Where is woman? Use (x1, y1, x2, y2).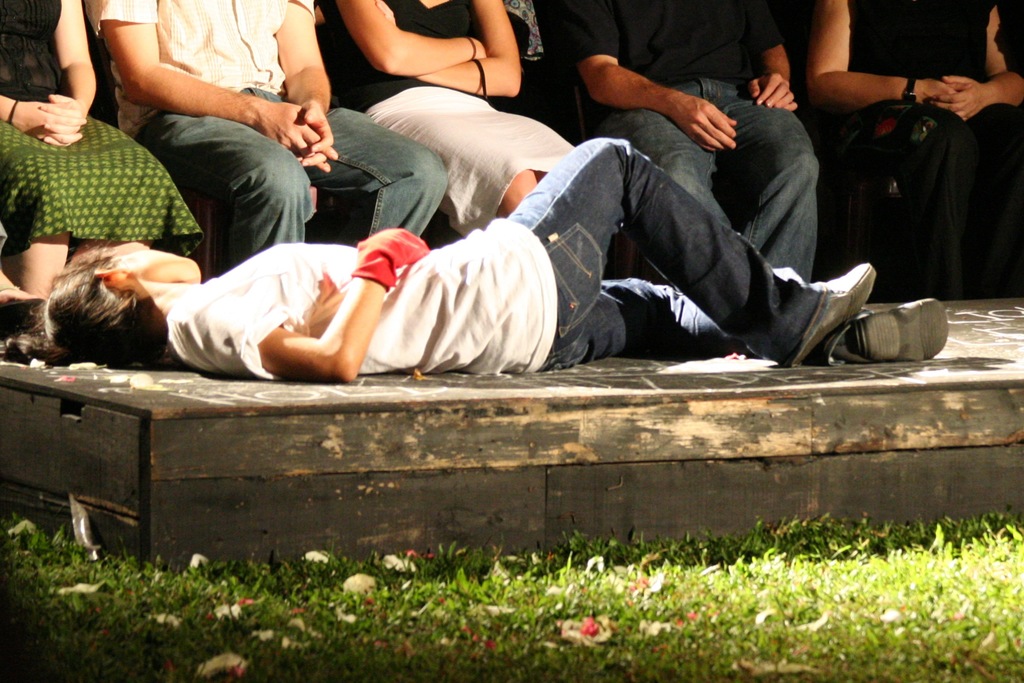
(0, 0, 208, 310).
